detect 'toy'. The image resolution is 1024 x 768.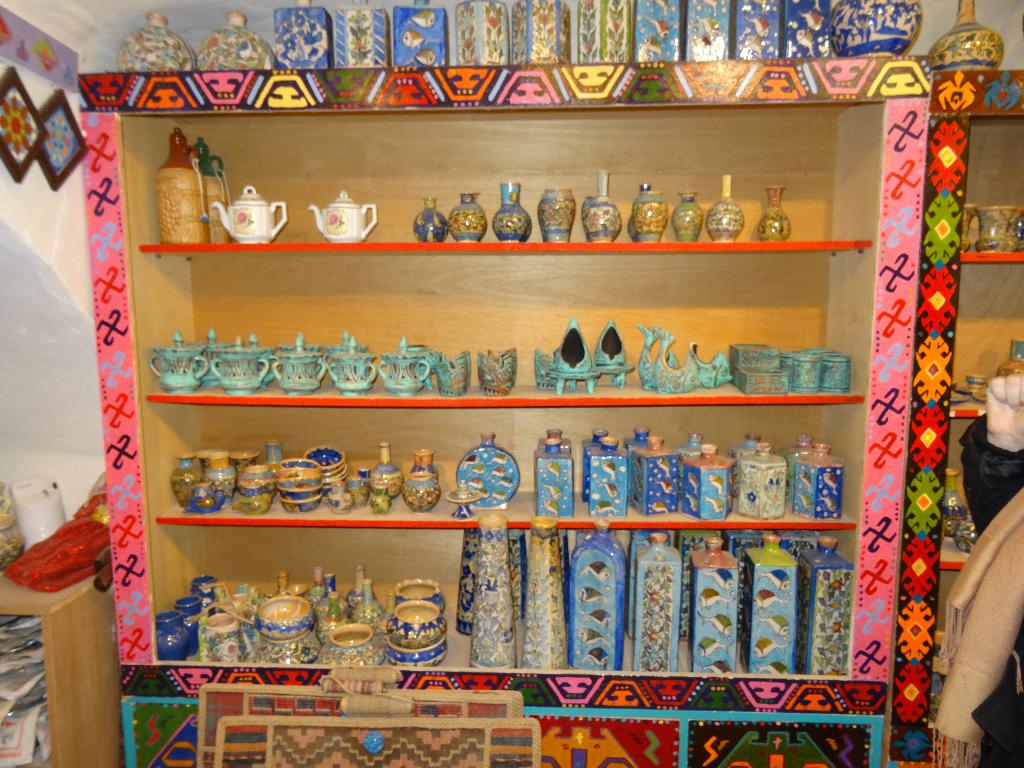
<bbox>171, 454, 205, 509</bbox>.
